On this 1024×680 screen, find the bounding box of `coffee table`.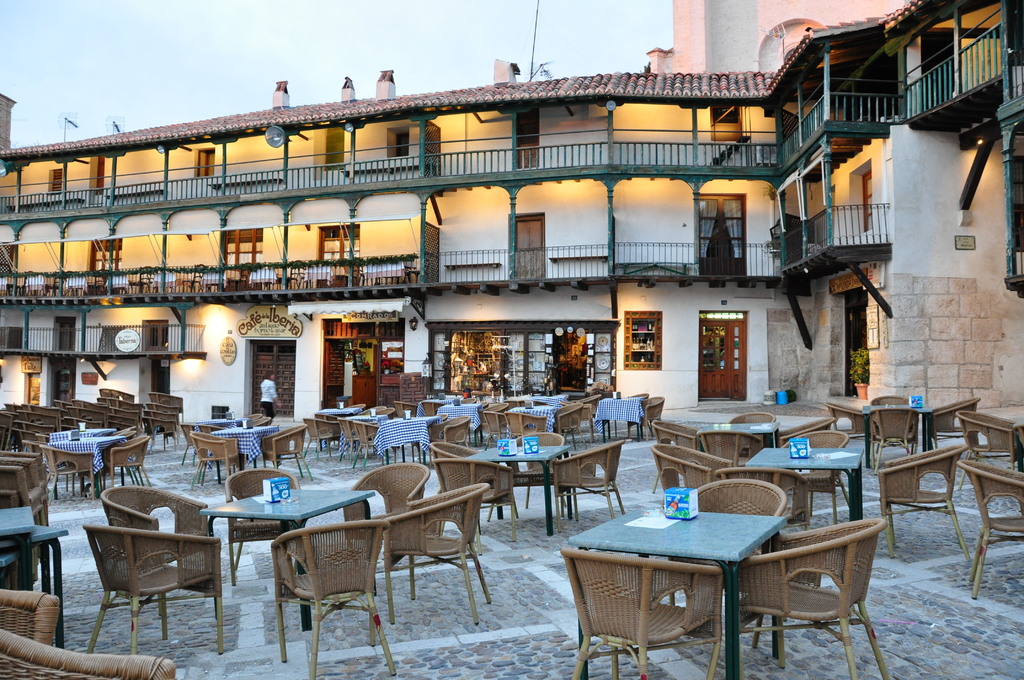
Bounding box: l=745, t=446, r=866, b=508.
